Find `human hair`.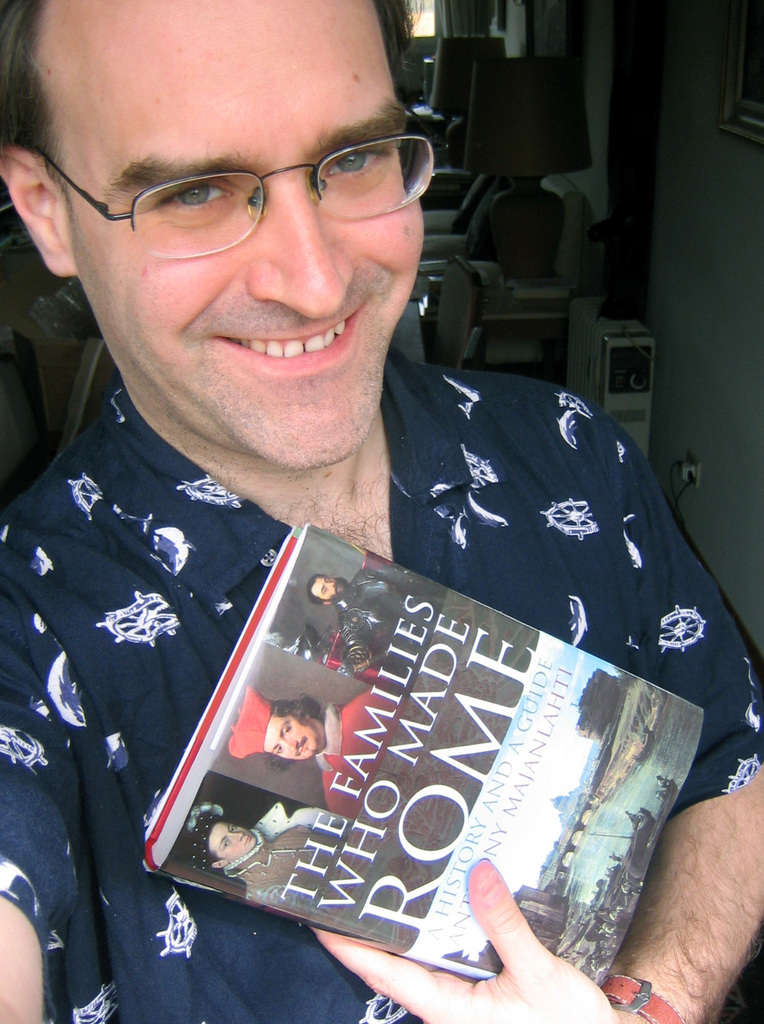
crop(309, 575, 325, 601).
